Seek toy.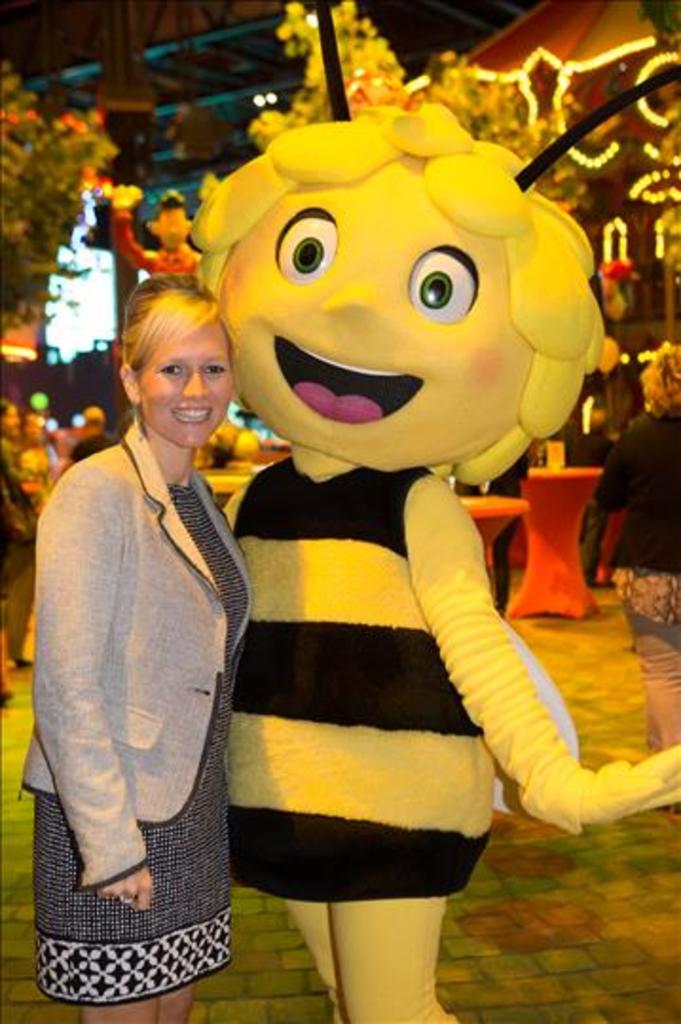
207:0:679:1022.
